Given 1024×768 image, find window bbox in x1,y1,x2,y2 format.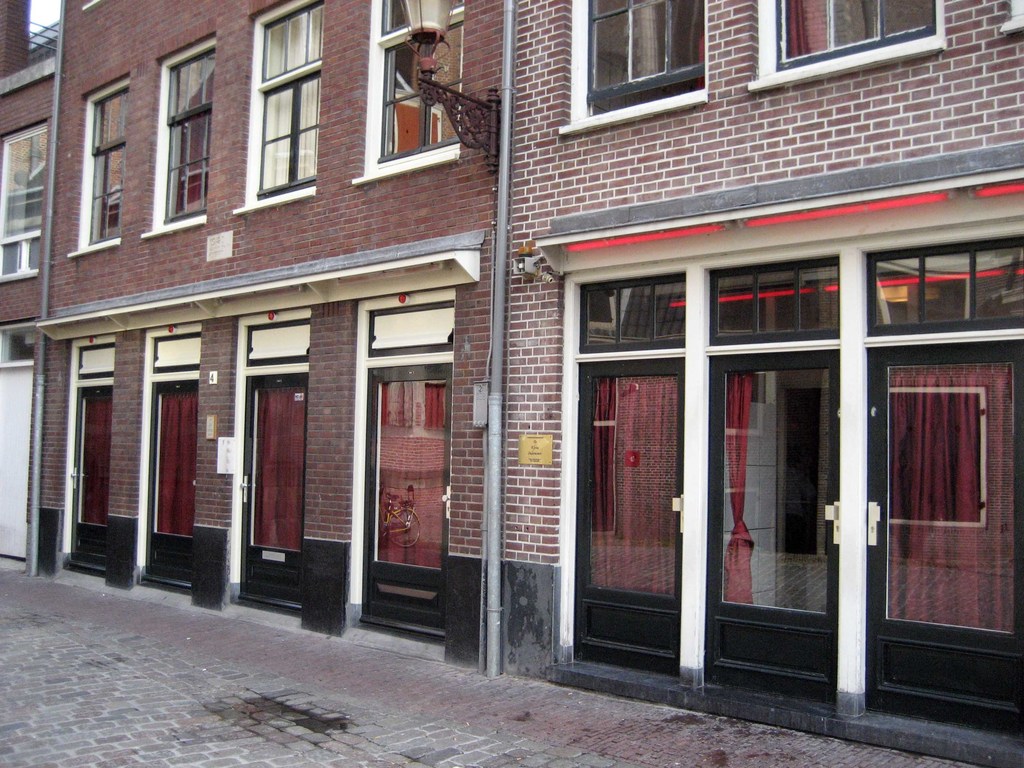
569,6,729,117.
